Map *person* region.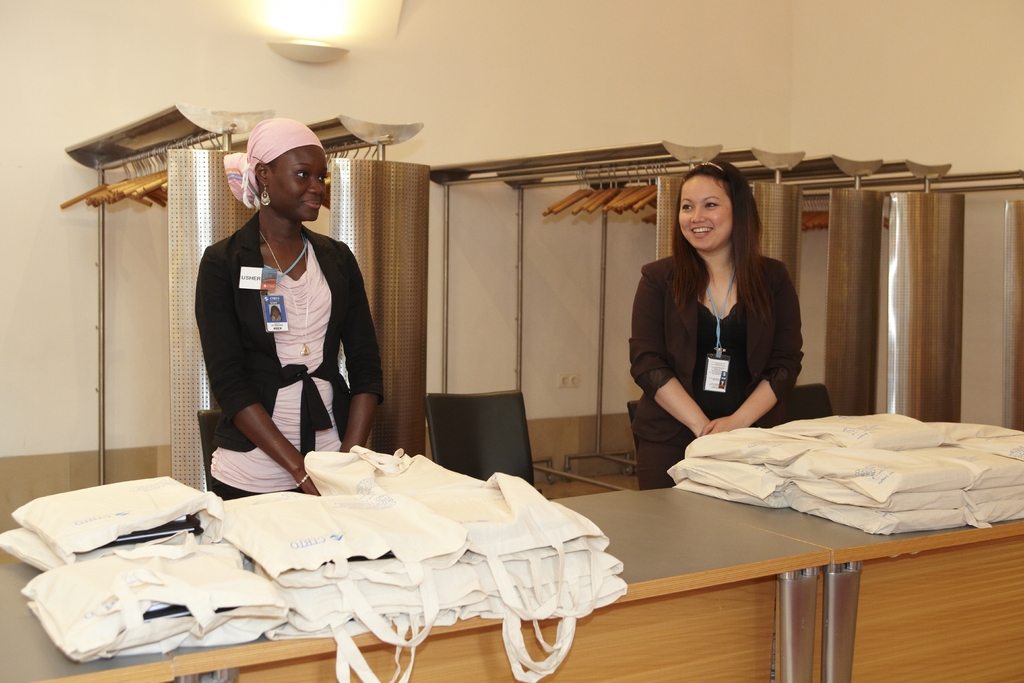
Mapped to pyautogui.locateOnScreen(191, 113, 380, 507).
